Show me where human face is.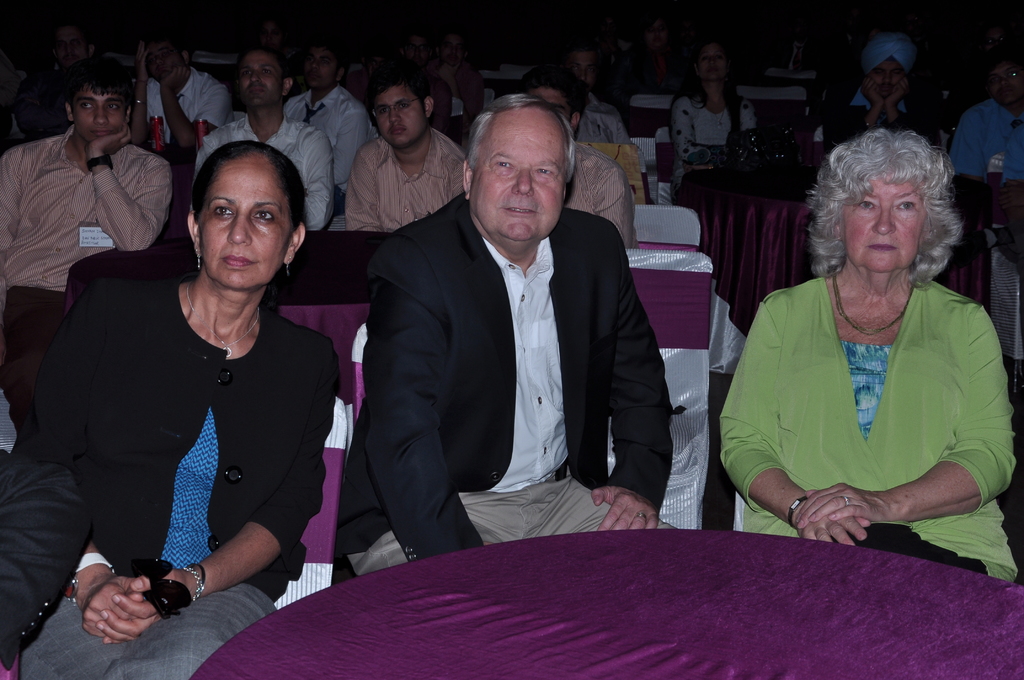
human face is at 863,54,912,92.
